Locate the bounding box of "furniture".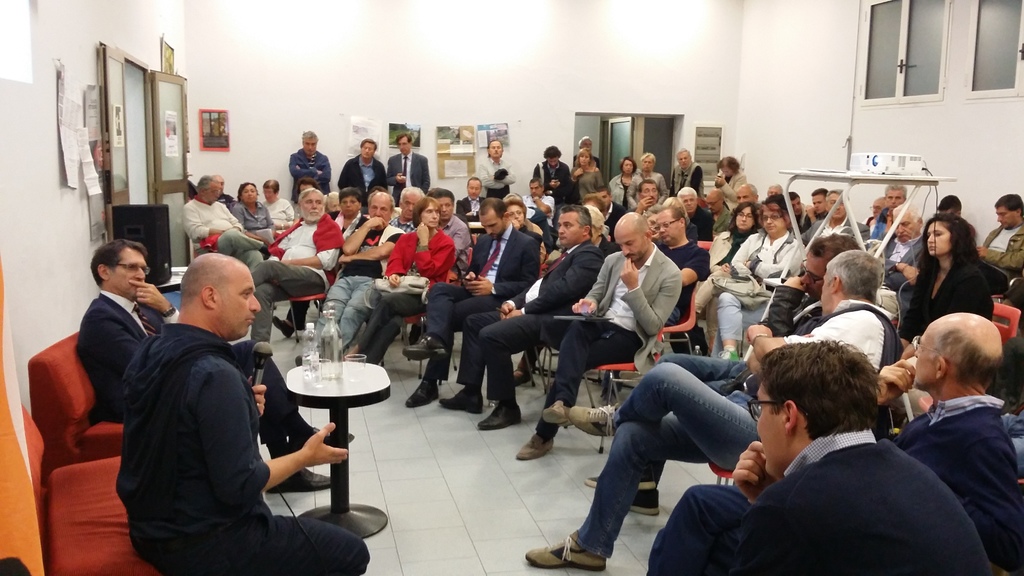
Bounding box: l=29, t=328, r=124, b=490.
